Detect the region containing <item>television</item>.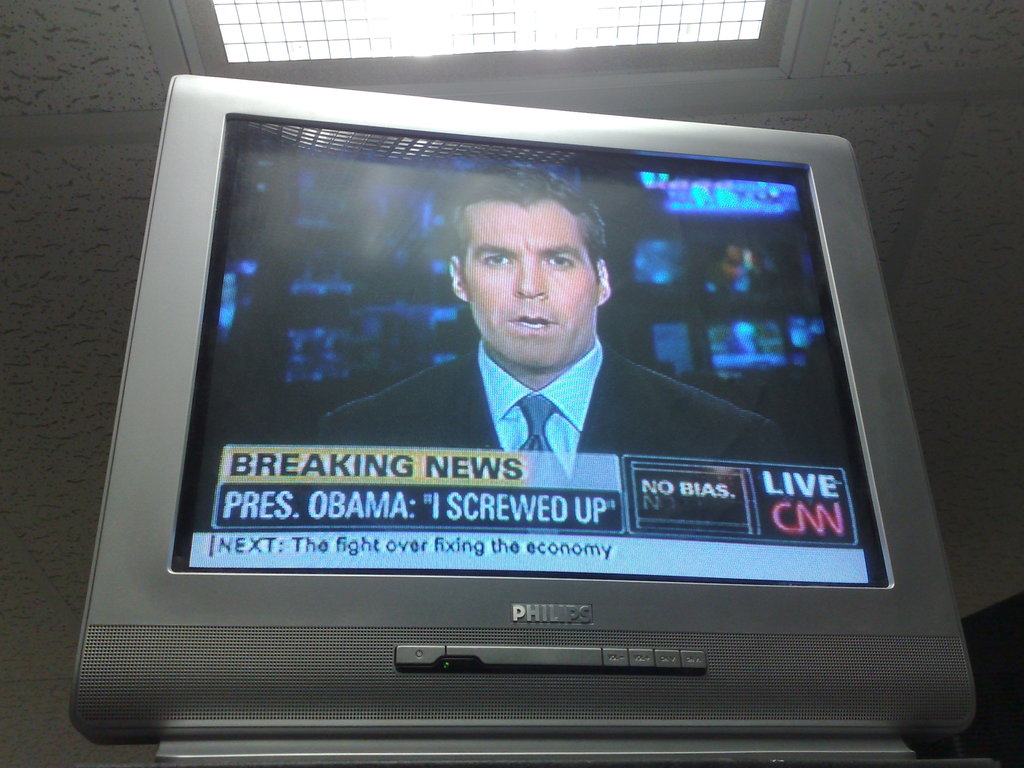
bbox=[77, 65, 978, 767].
